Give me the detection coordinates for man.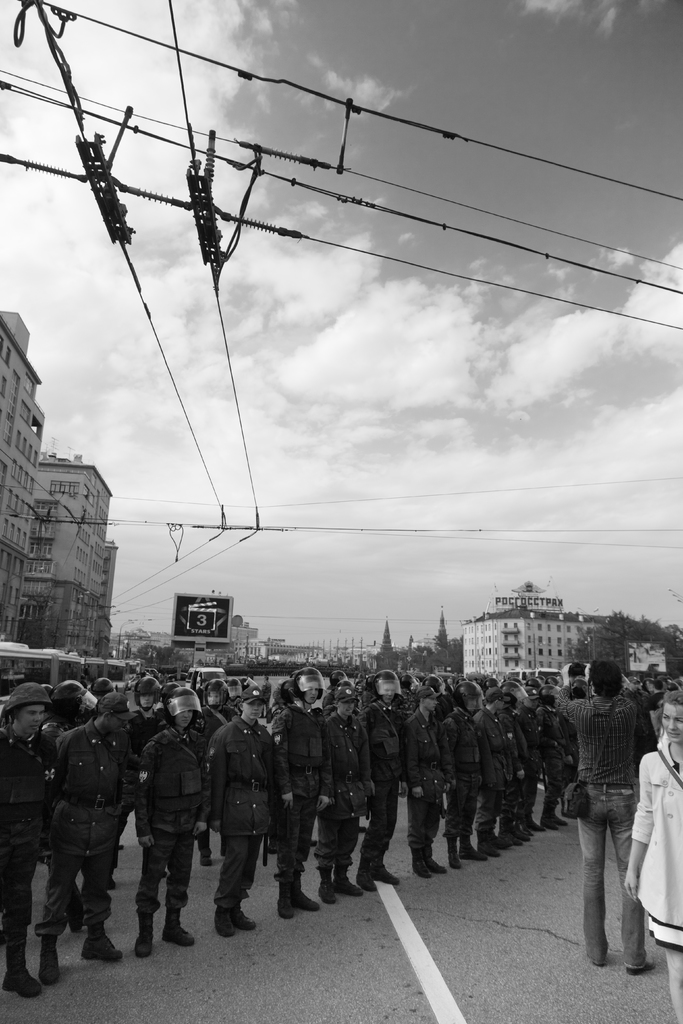
443/685/481/874.
